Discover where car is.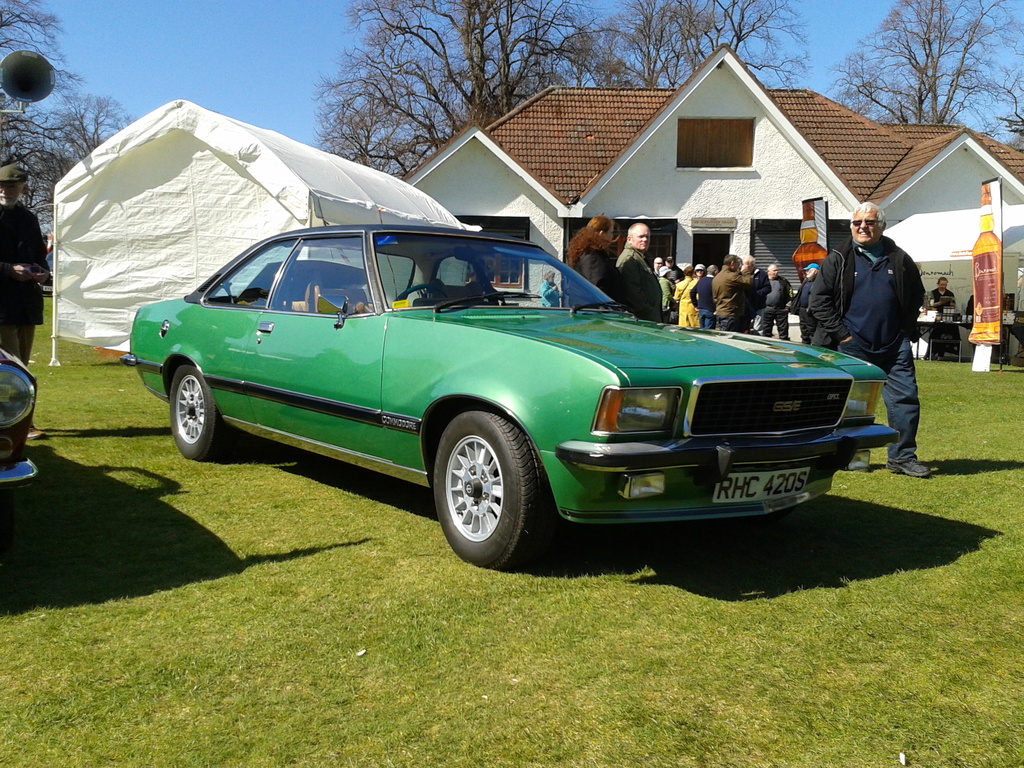
Discovered at l=0, t=337, r=38, b=511.
